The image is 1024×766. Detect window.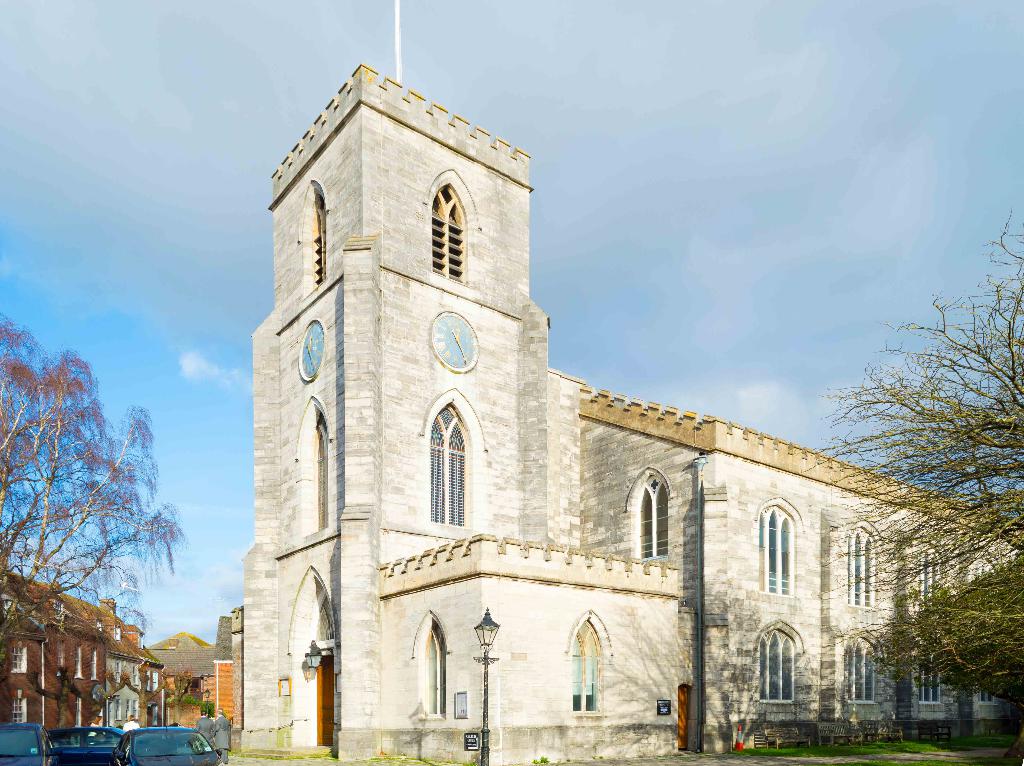
Detection: <bbox>10, 694, 28, 722</bbox>.
